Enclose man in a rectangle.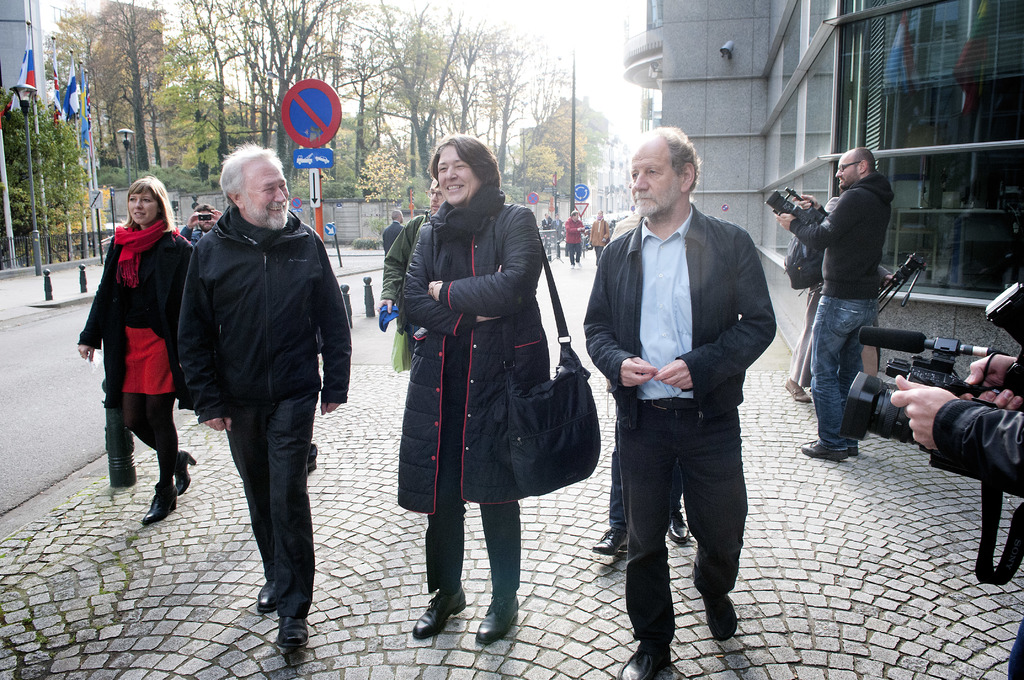
select_region(774, 148, 895, 459).
